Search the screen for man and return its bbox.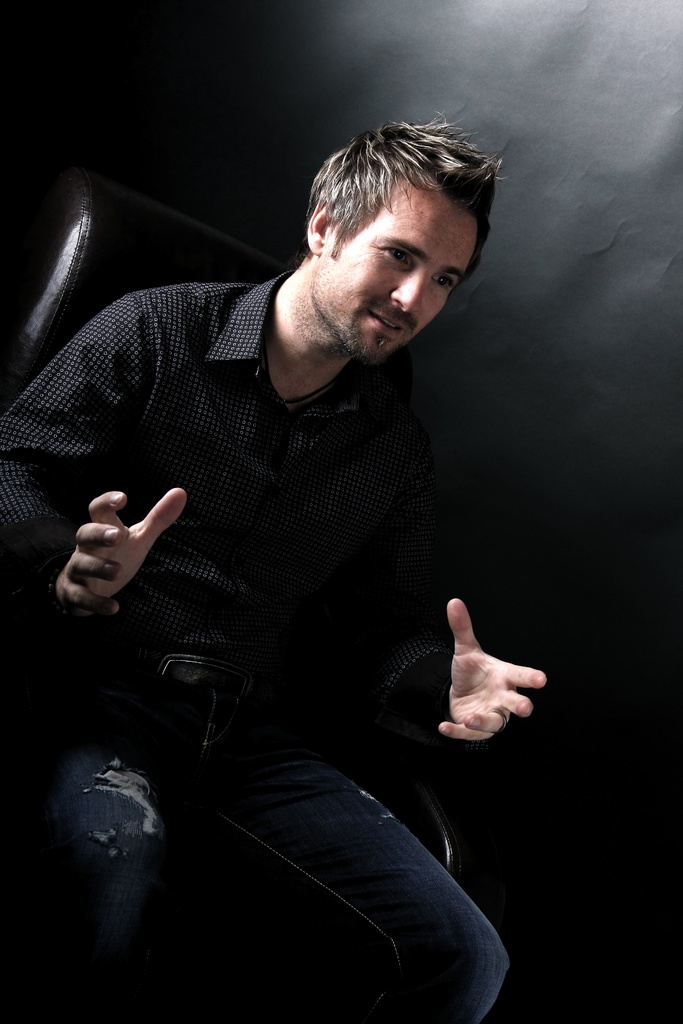
Found: [0, 106, 547, 1023].
